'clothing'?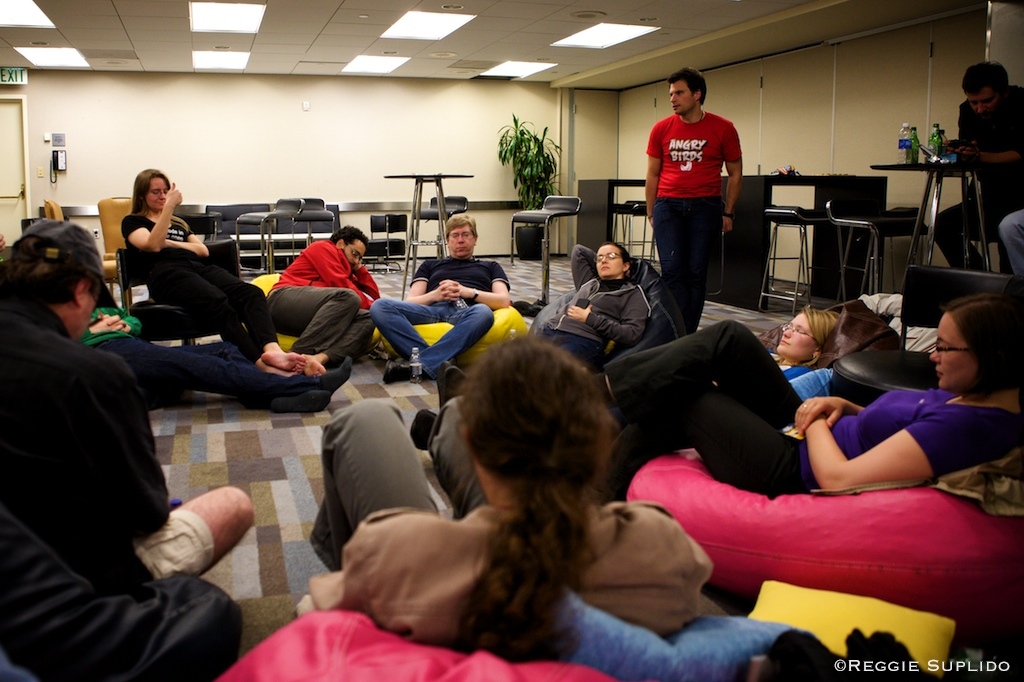
<box>0,292,220,592</box>
